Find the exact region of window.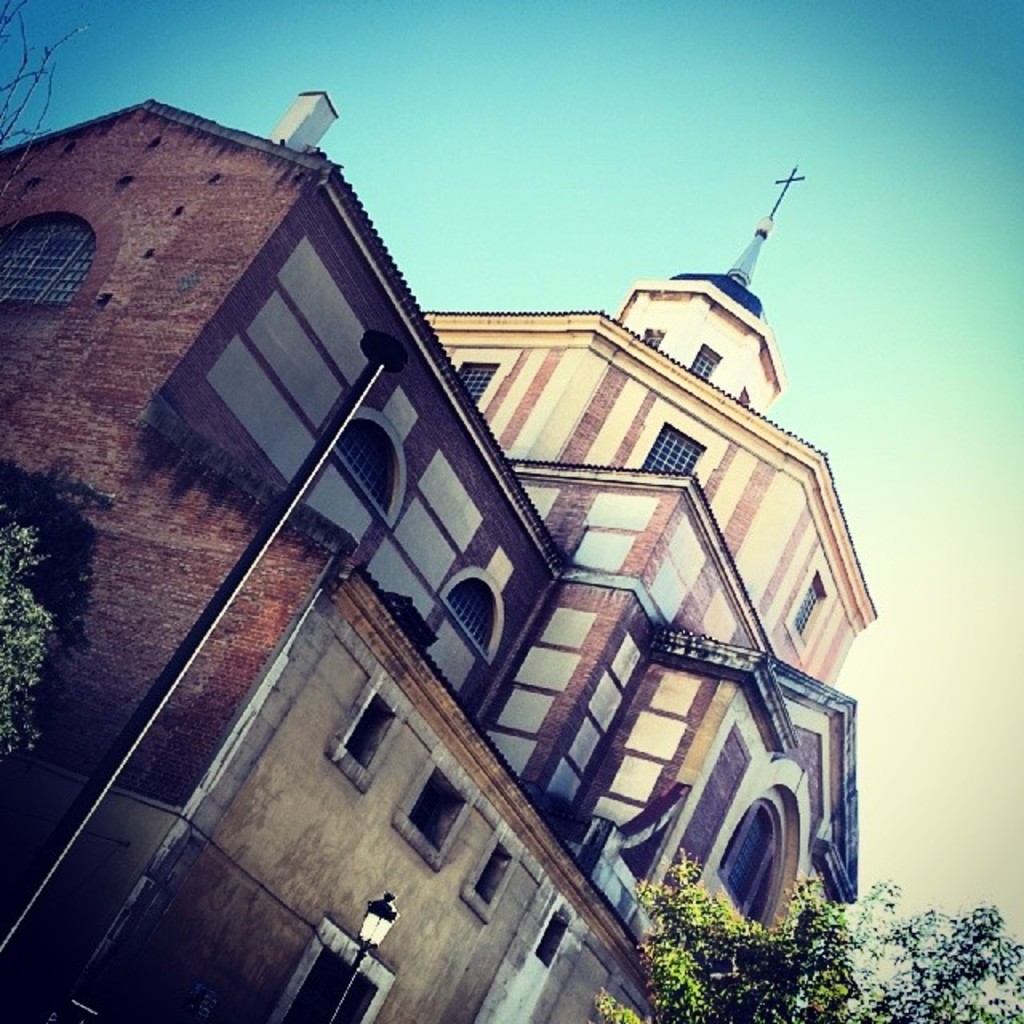
Exact region: select_region(536, 904, 576, 978).
